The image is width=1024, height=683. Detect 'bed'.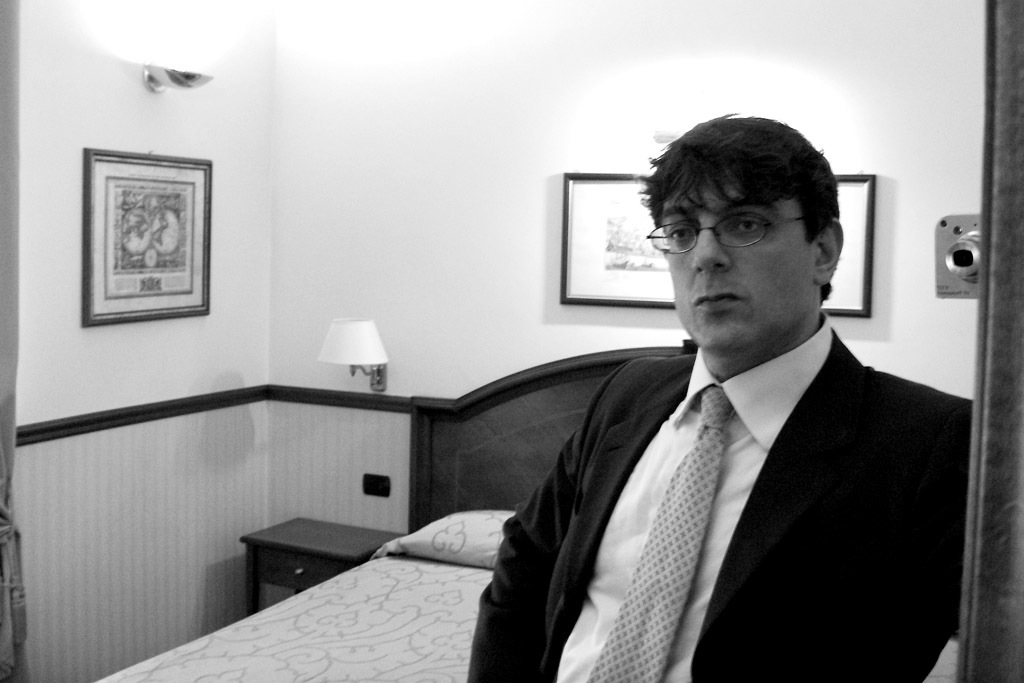
Detection: [92, 340, 962, 682].
